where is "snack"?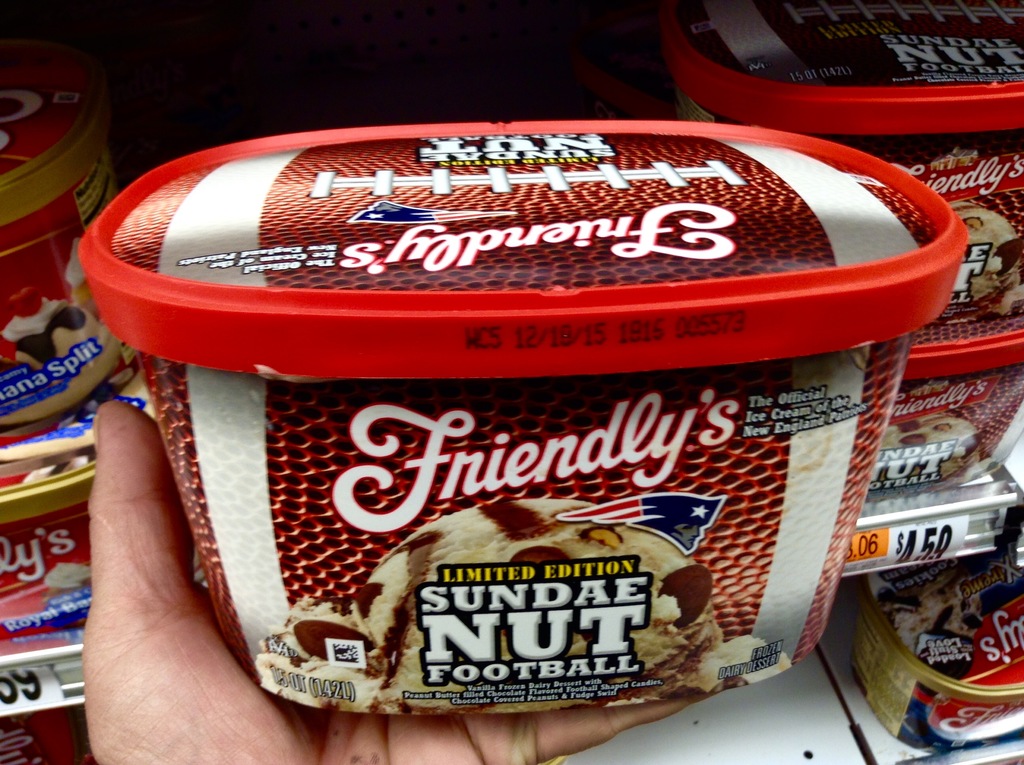
(696,636,794,693).
